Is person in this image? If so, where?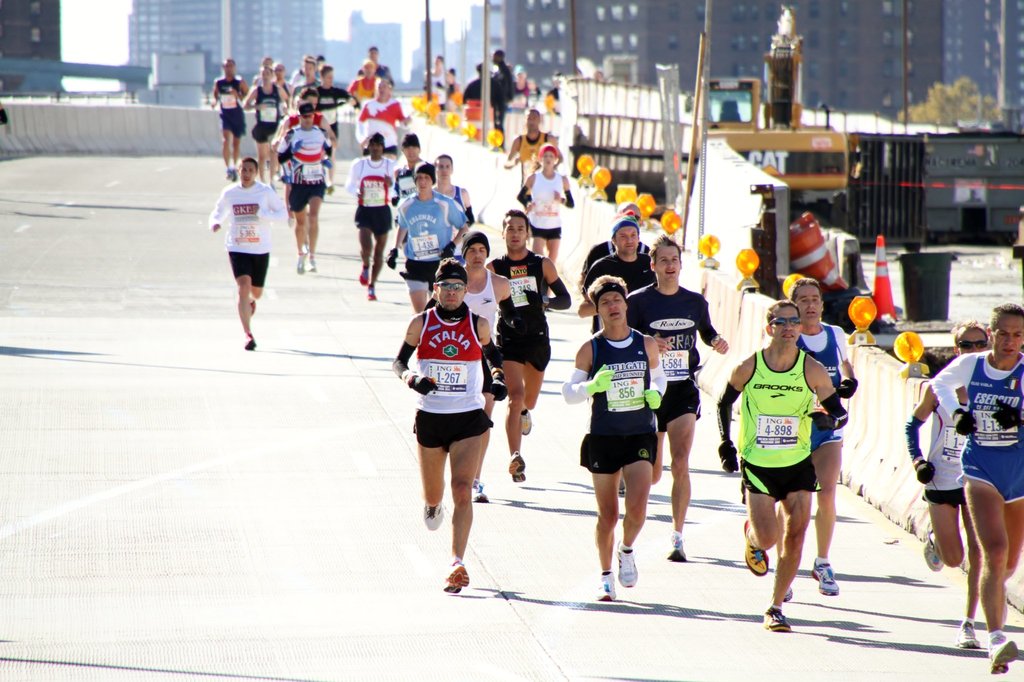
Yes, at 504, 106, 565, 182.
